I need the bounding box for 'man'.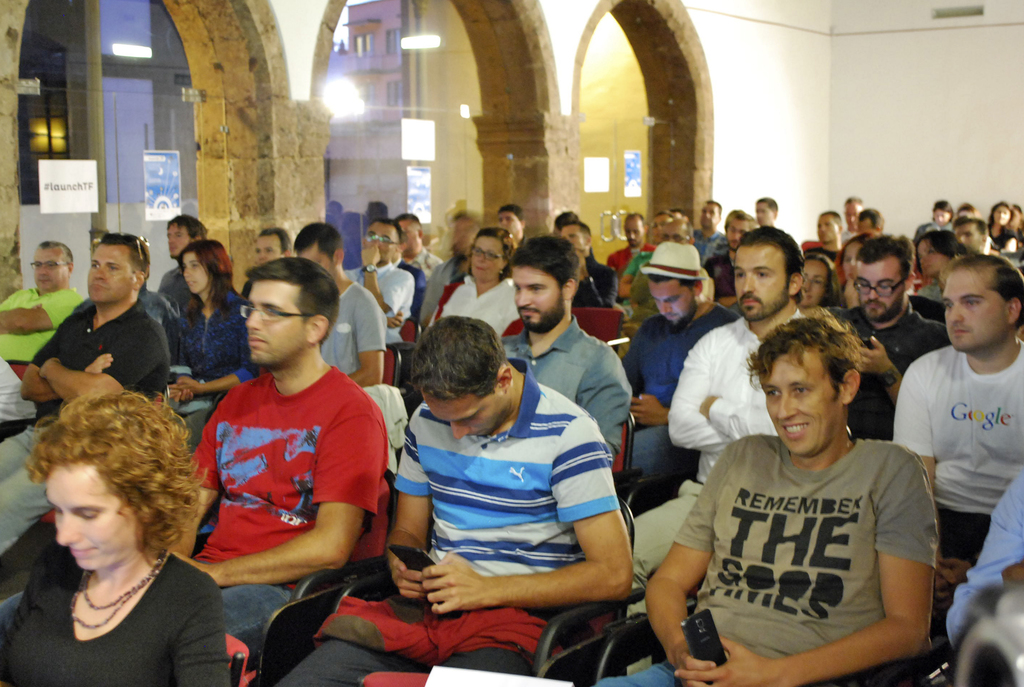
Here it is: 700,206,757,291.
